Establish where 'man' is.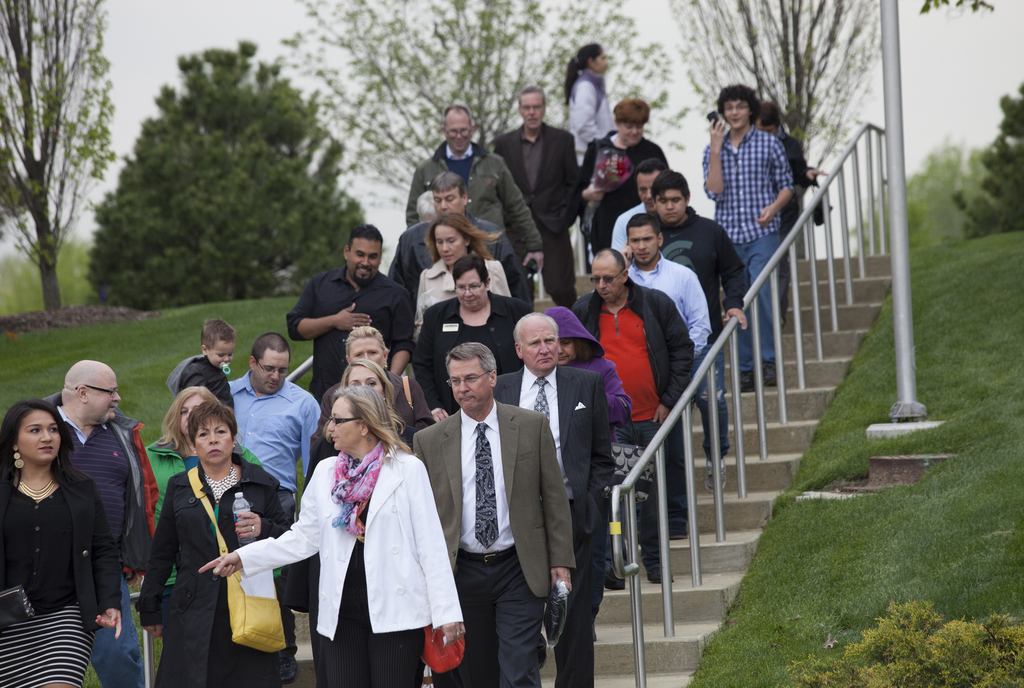
Established at bbox=(612, 207, 723, 500).
